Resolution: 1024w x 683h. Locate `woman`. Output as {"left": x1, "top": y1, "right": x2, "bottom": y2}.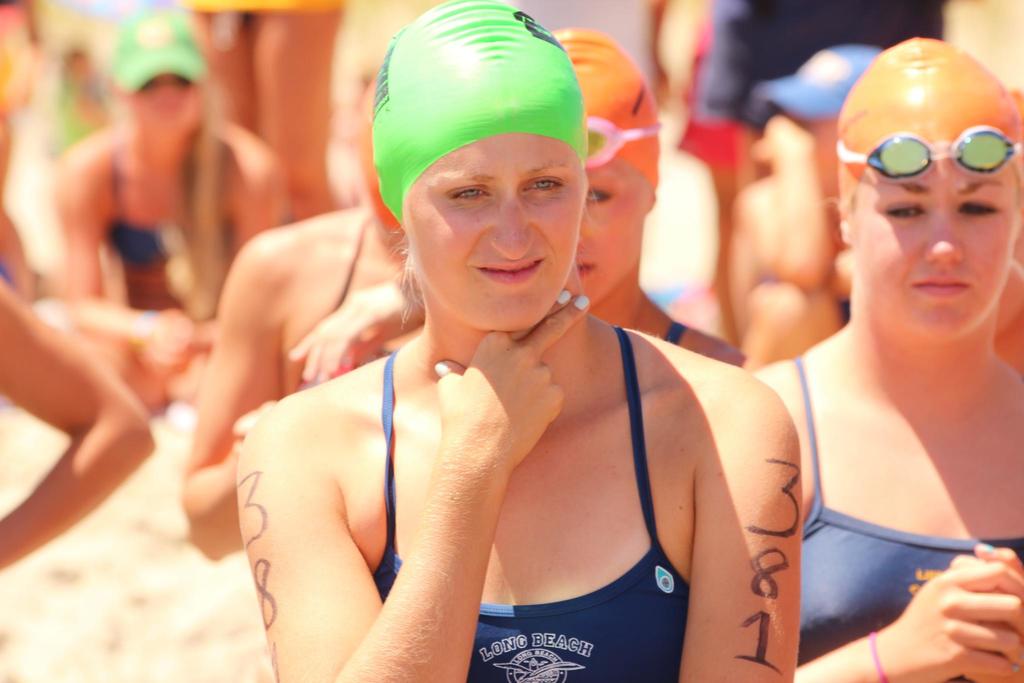
{"left": 741, "top": 37, "right": 1023, "bottom": 682}.
